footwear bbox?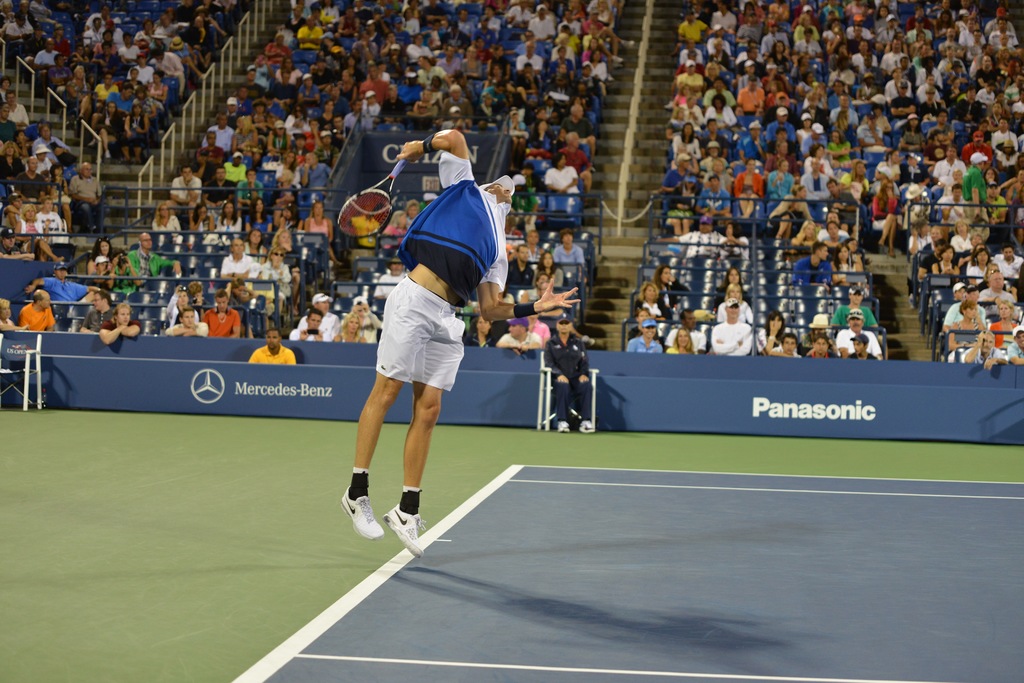
[88, 138, 96, 144]
